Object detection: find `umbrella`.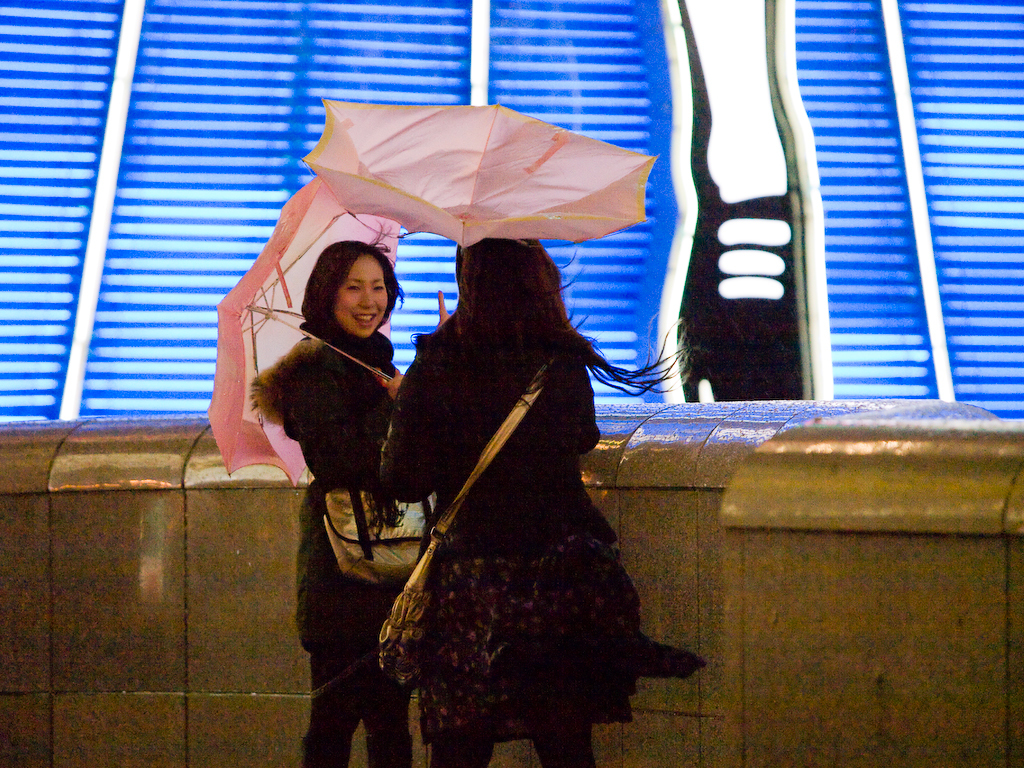
305 104 659 248.
